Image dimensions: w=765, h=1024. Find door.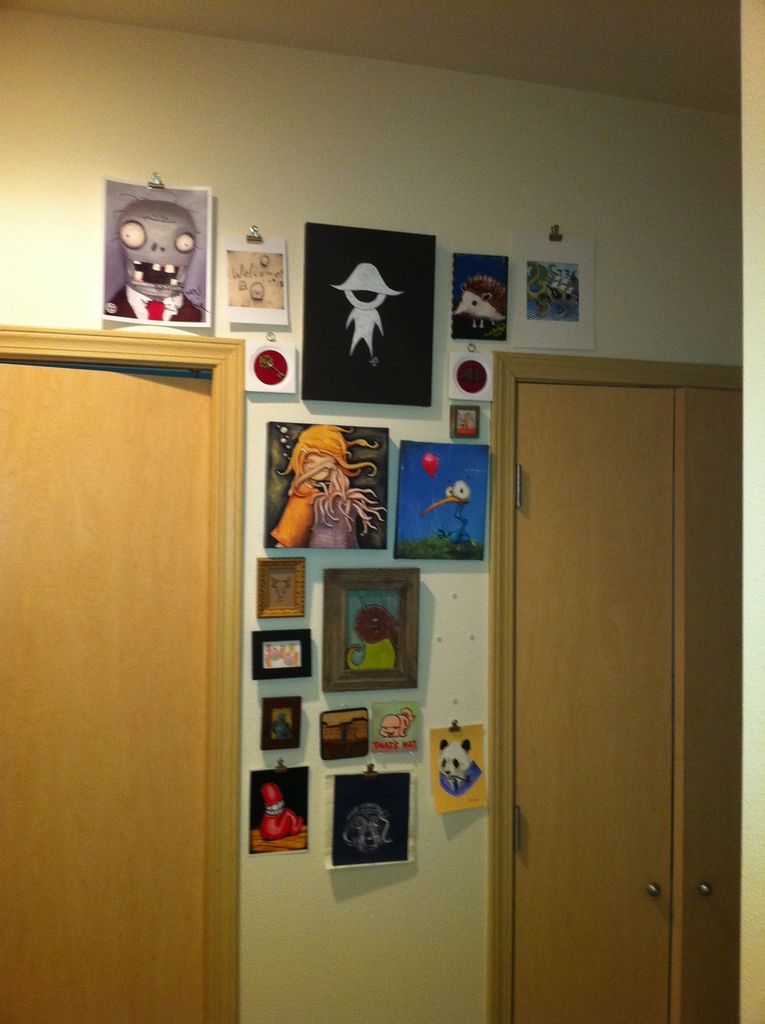
detection(19, 298, 270, 984).
